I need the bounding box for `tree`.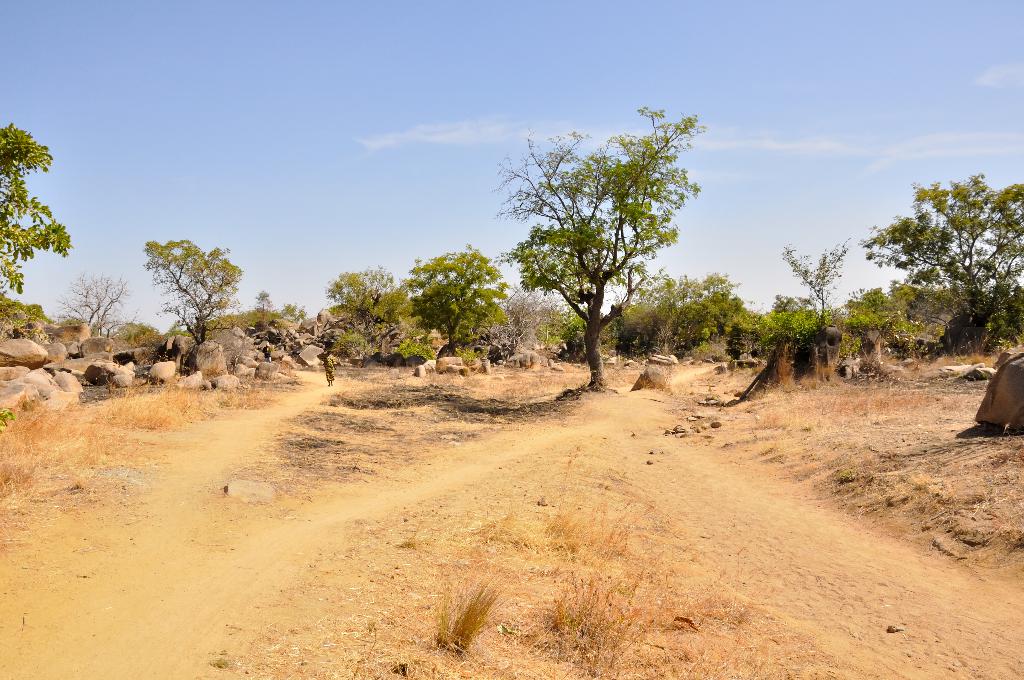
Here it is: 325 261 414 323.
